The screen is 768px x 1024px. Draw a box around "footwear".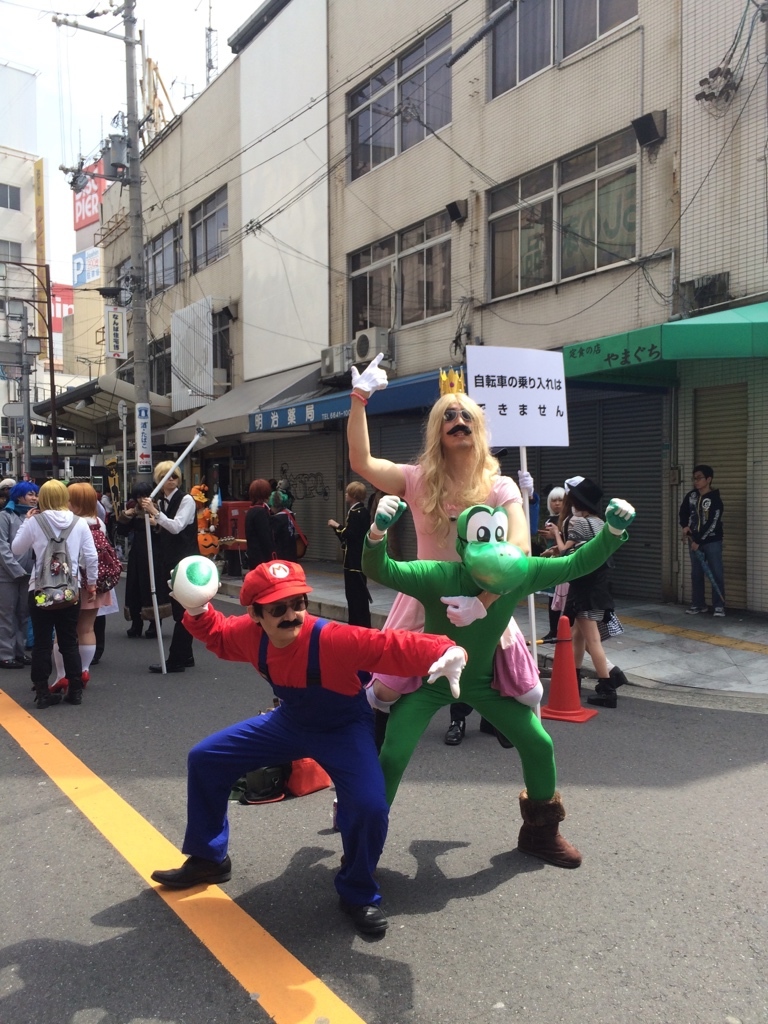
x1=150, y1=855, x2=233, y2=887.
